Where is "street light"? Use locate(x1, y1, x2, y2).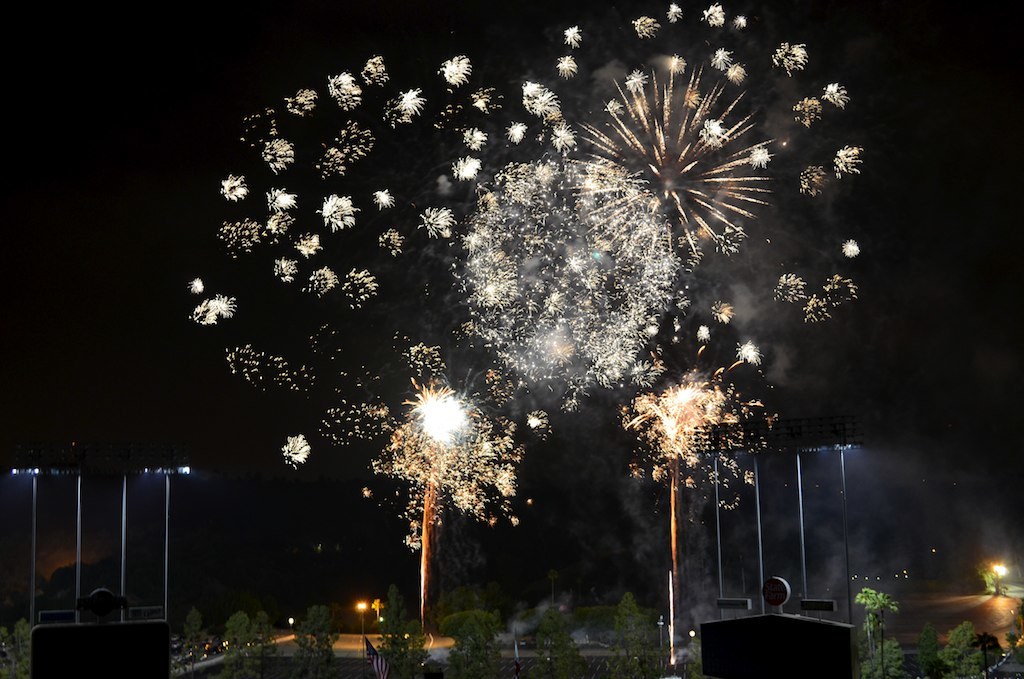
locate(352, 600, 371, 676).
